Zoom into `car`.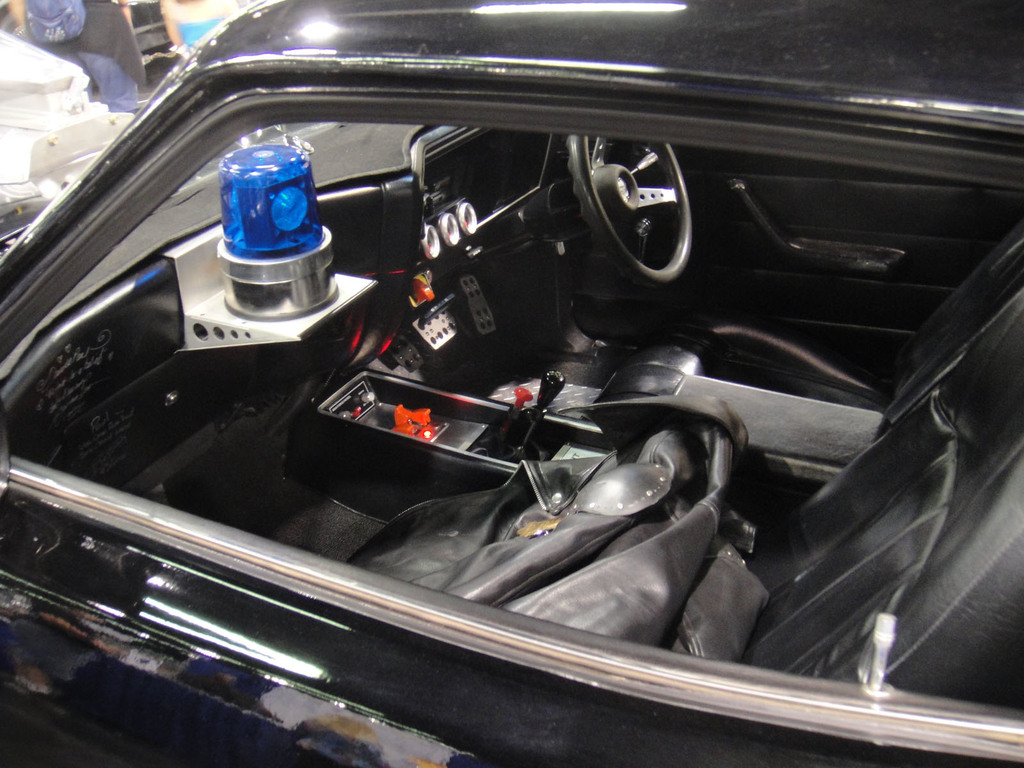
Zoom target: [0, 0, 1023, 767].
